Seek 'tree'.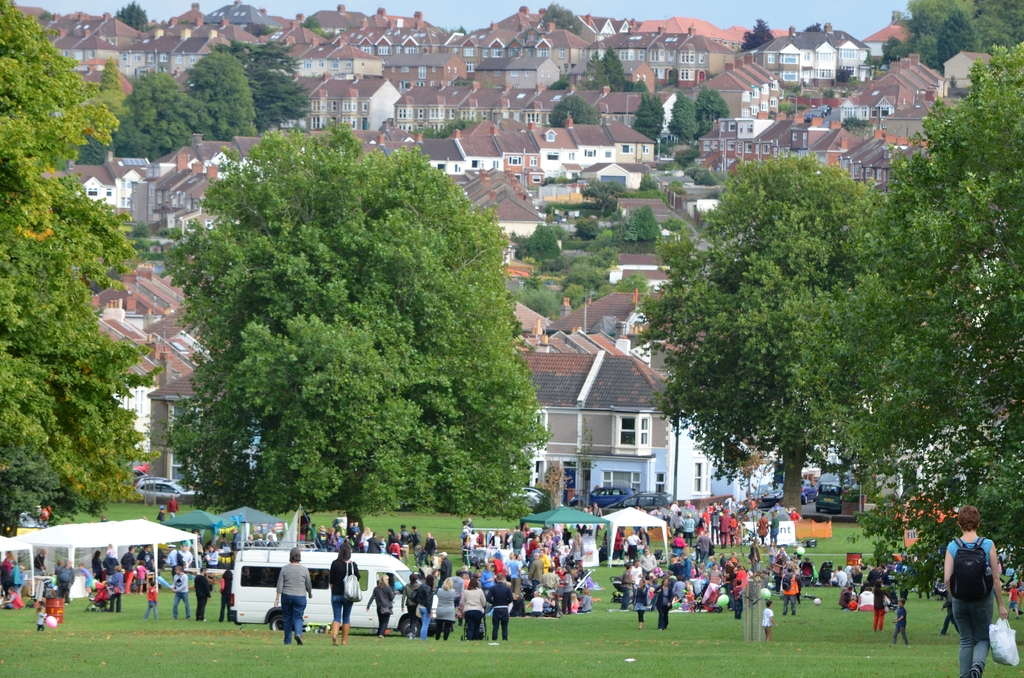
l=550, t=99, r=602, b=125.
